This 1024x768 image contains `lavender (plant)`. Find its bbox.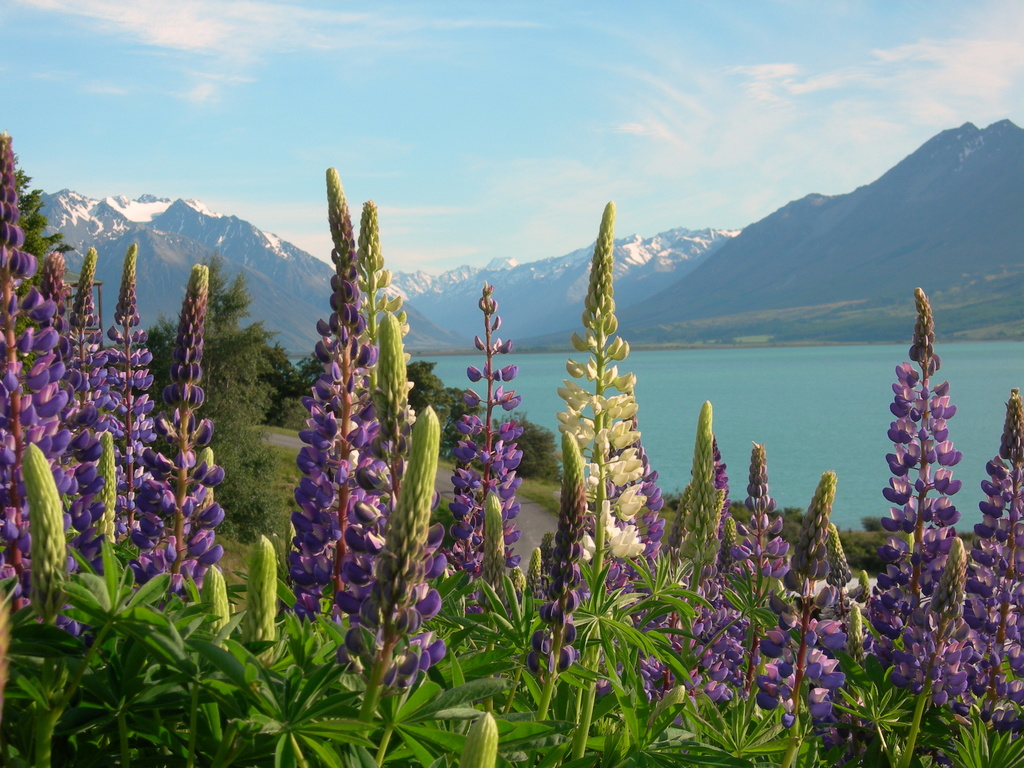
region(0, 264, 44, 621).
